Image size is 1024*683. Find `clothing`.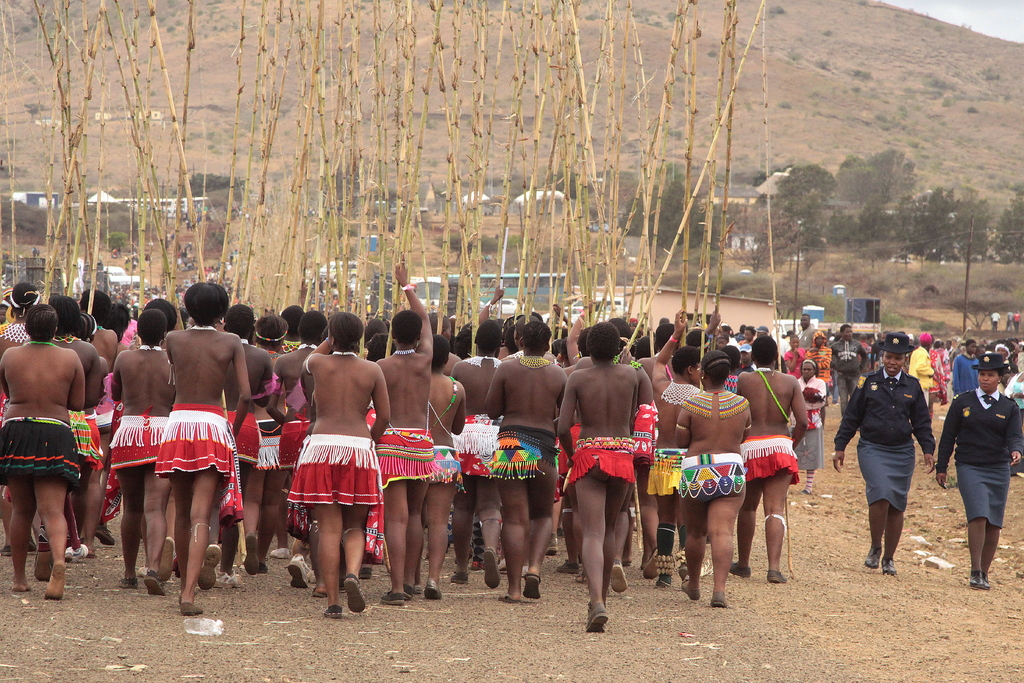
x1=677, y1=449, x2=743, y2=500.
